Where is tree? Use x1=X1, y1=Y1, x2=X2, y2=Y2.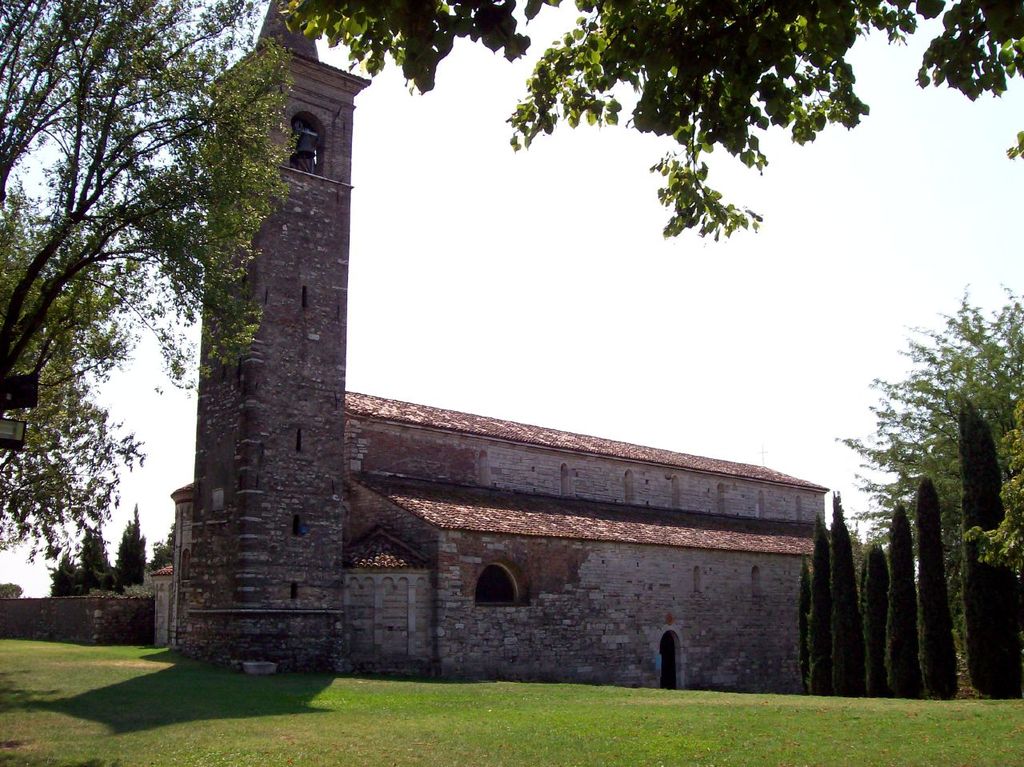
x1=968, y1=398, x2=1023, y2=578.
